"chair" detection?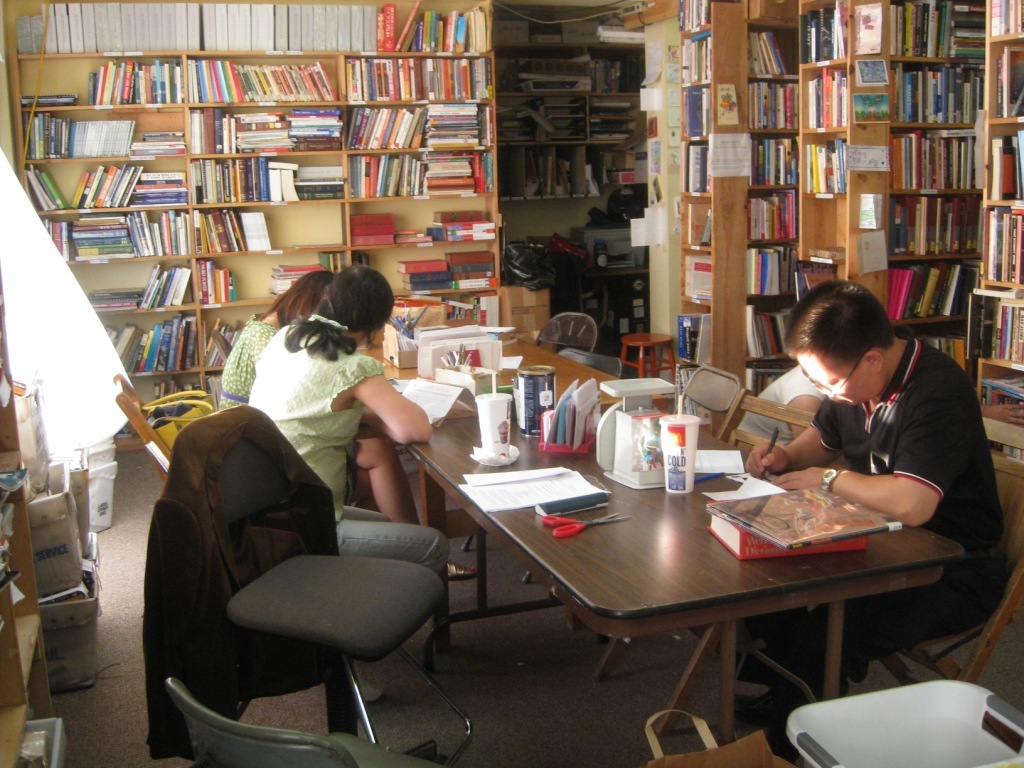
detection(130, 408, 456, 767)
